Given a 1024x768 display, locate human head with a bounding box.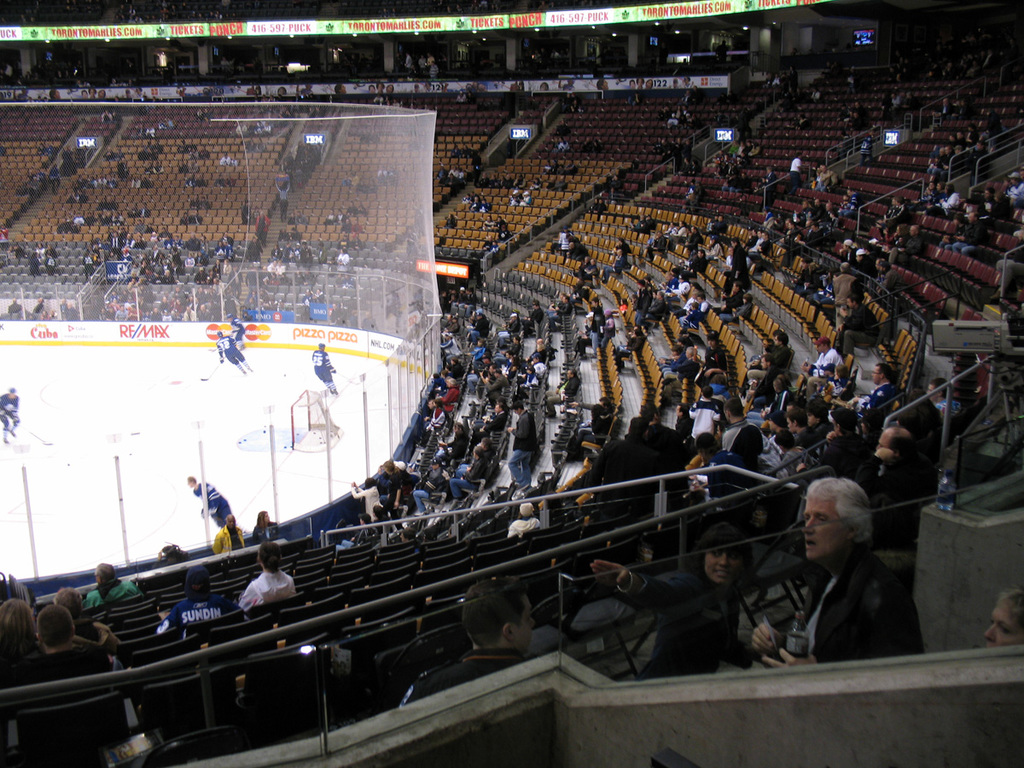
Located: region(516, 505, 536, 520).
